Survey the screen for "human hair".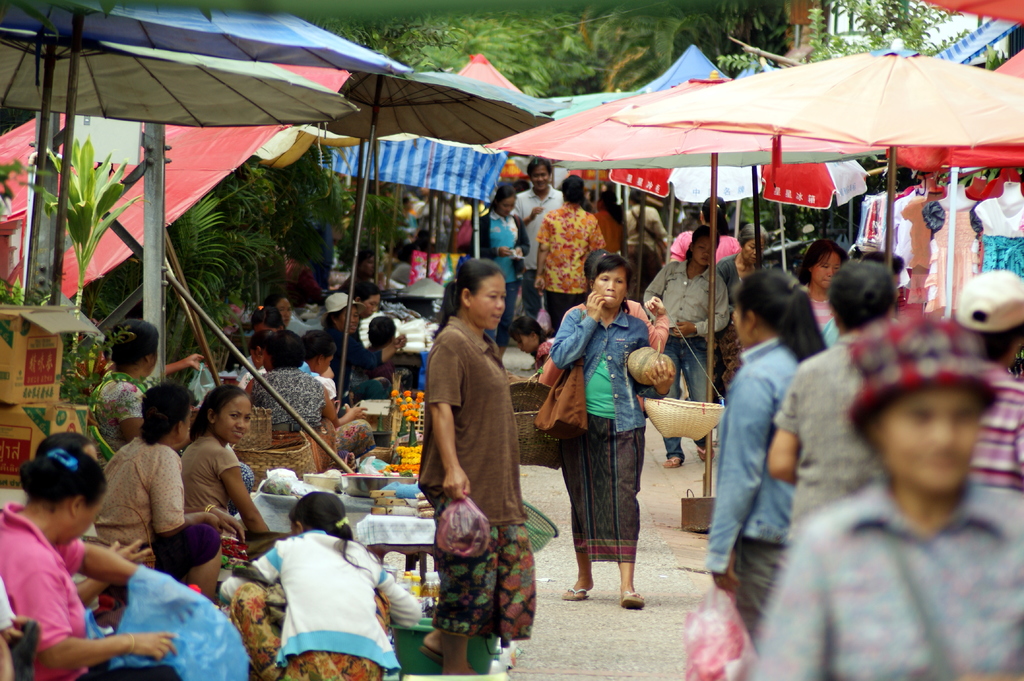
Survey found: (113, 319, 161, 372).
